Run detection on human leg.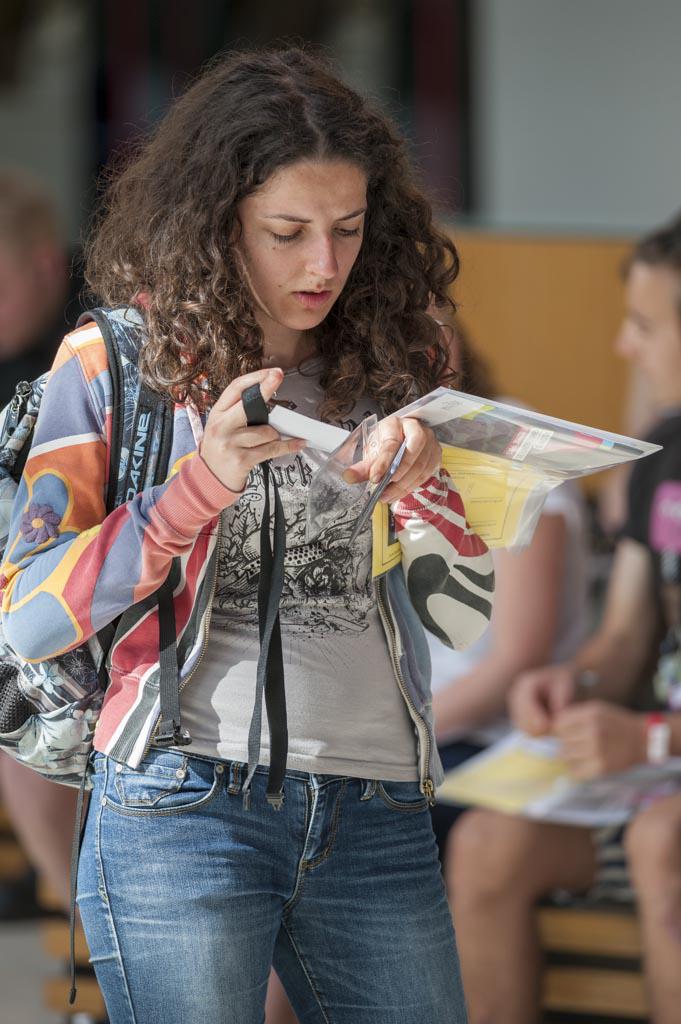
Result: locate(440, 817, 630, 1023).
